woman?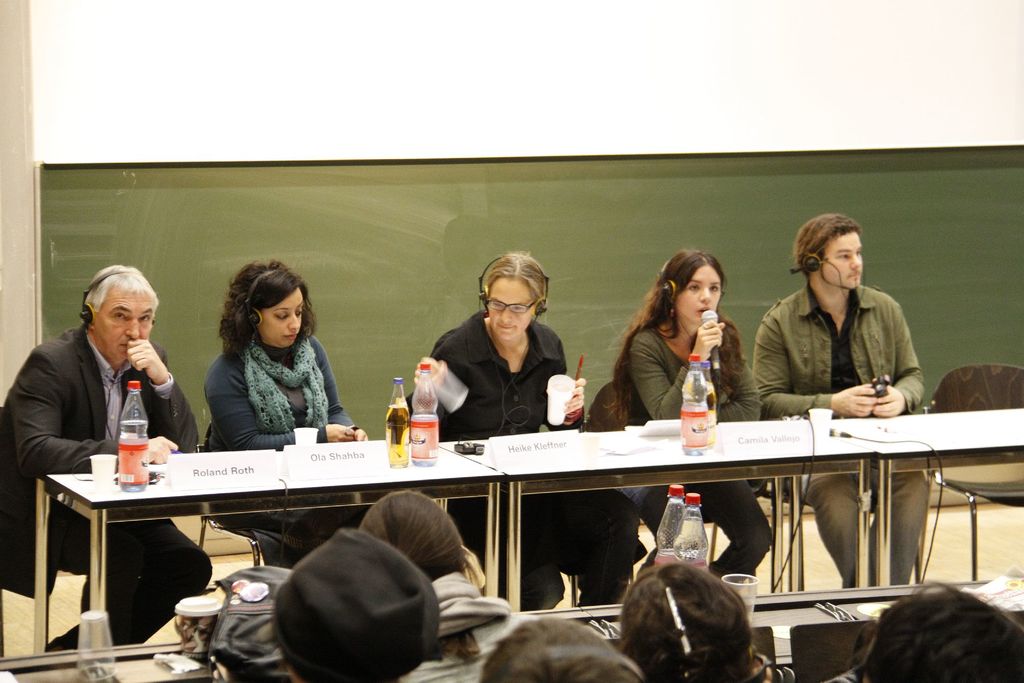
l=356, t=487, r=540, b=682
